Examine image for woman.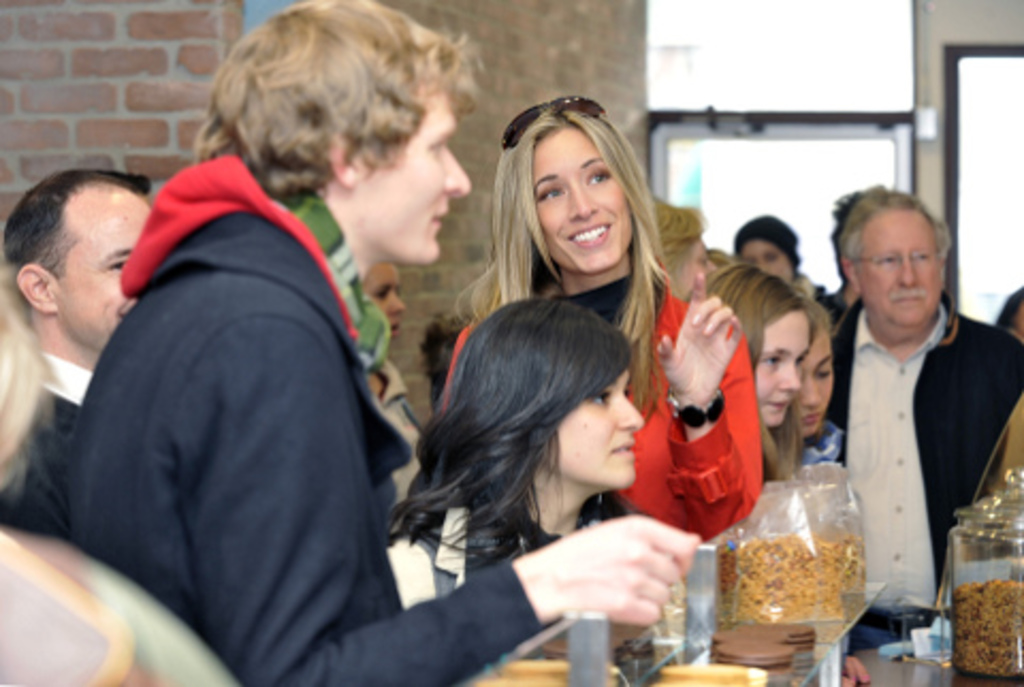
Examination result: l=384, t=290, r=649, b=685.
